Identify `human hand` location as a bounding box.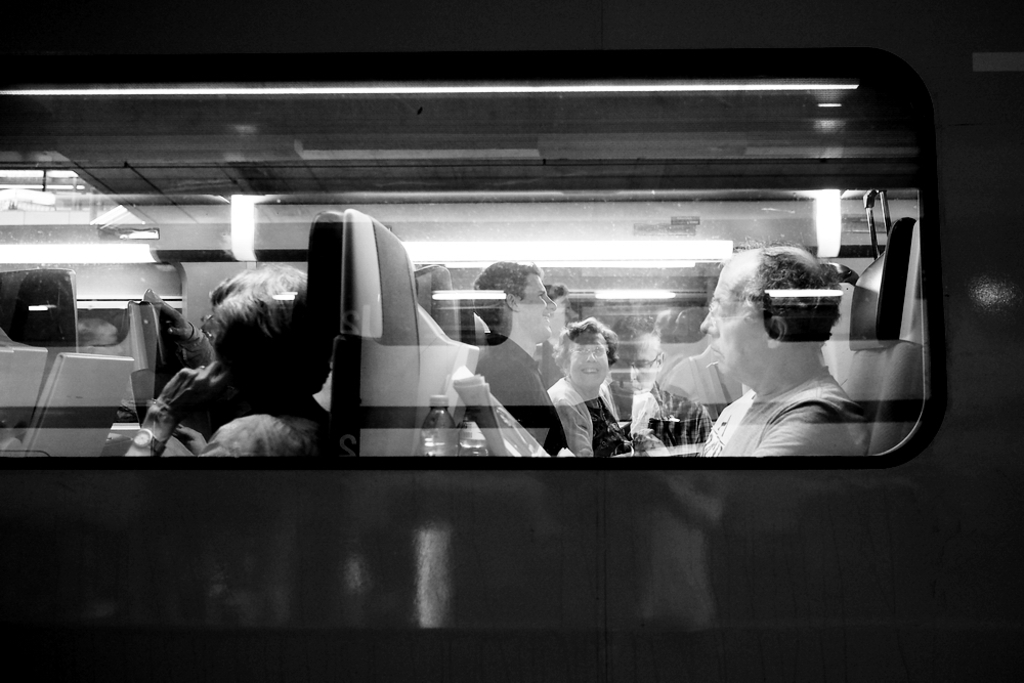
select_region(148, 354, 220, 417).
